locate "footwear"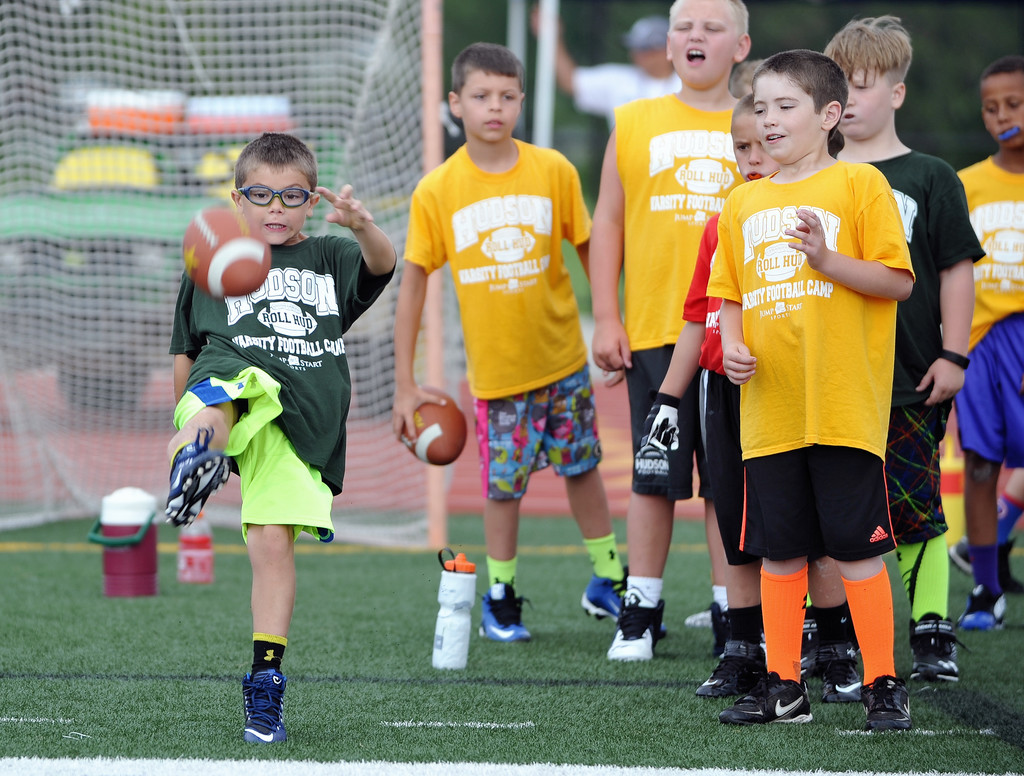
detection(164, 424, 236, 528)
